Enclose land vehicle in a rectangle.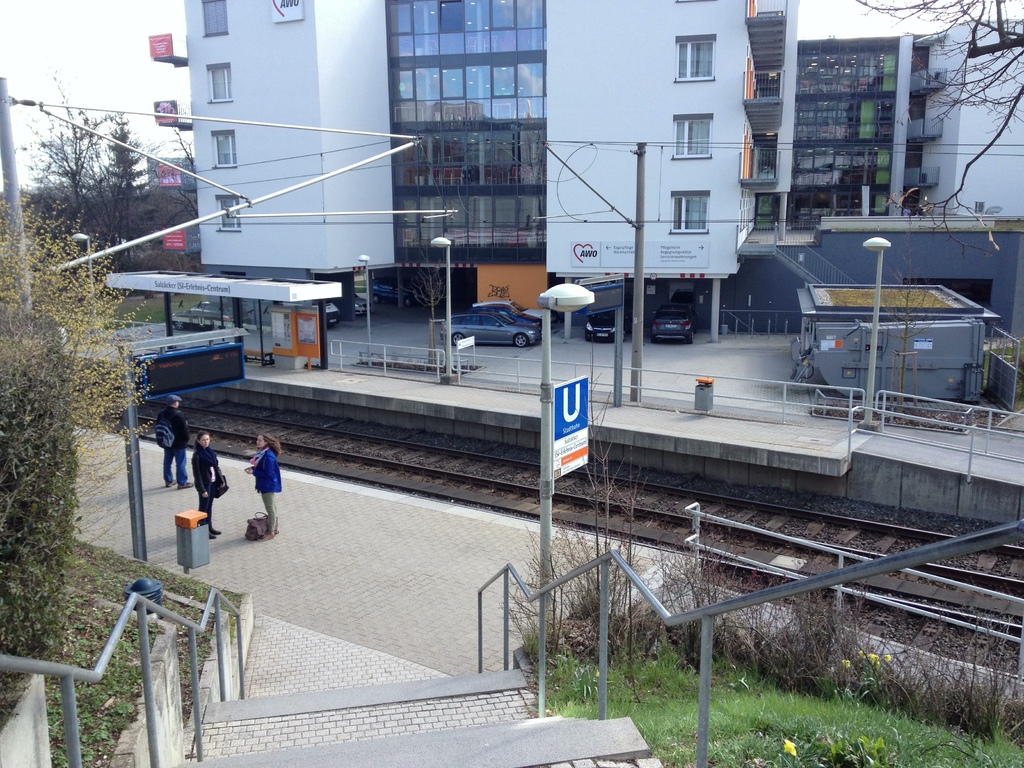
(left=444, top=310, right=545, bottom=342).
